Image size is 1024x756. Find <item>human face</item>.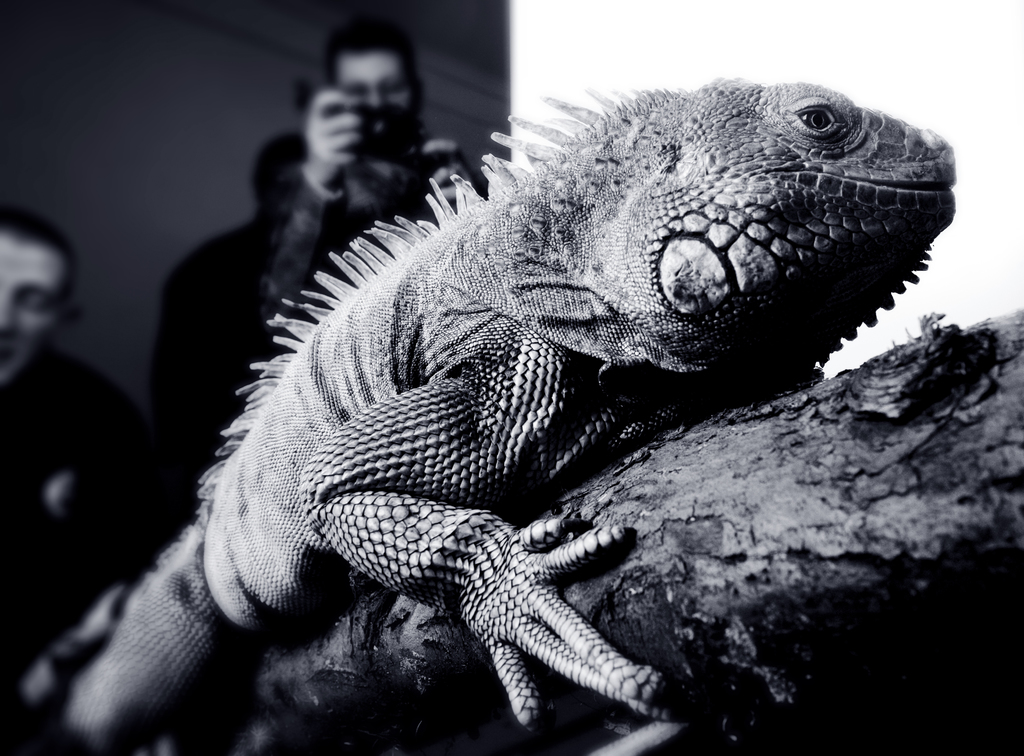
0,230,73,389.
